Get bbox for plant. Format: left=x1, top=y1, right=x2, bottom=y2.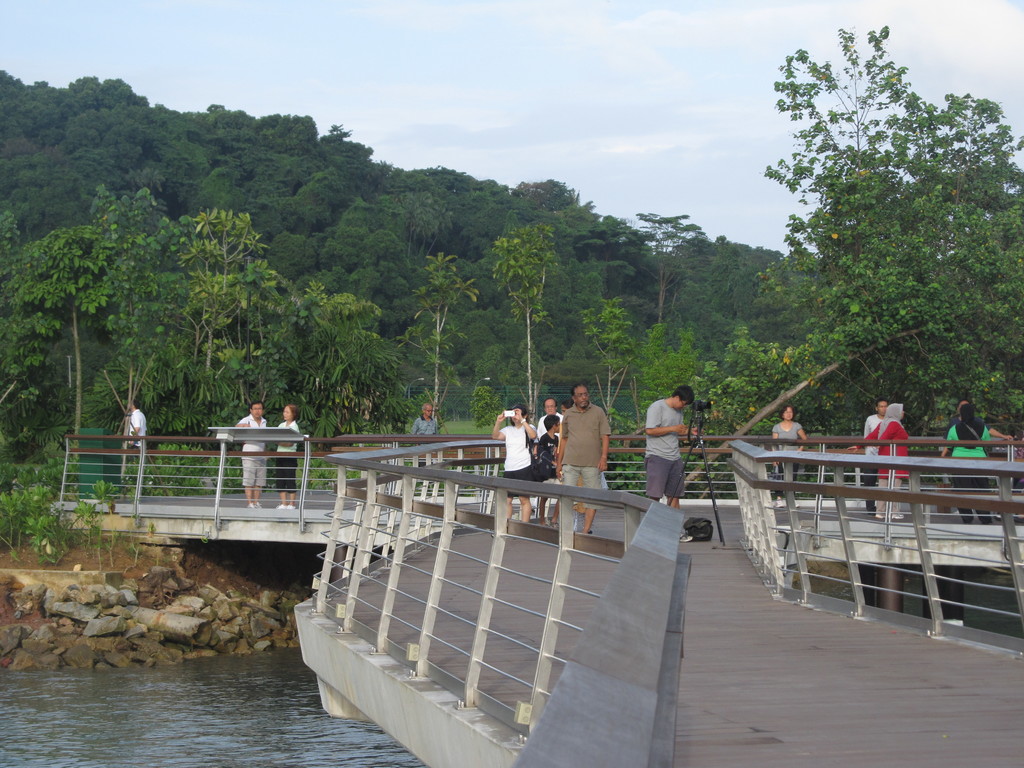
left=0, top=465, right=33, bottom=567.
